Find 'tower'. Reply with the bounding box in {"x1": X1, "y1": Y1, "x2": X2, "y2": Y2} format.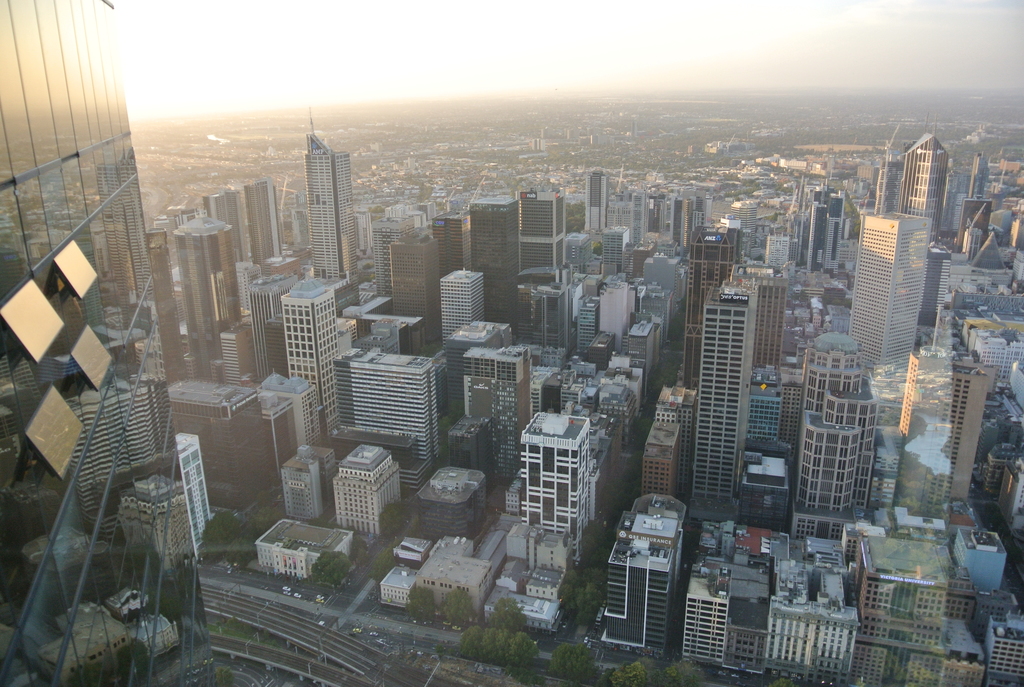
{"x1": 244, "y1": 277, "x2": 285, "y2": 376}.
